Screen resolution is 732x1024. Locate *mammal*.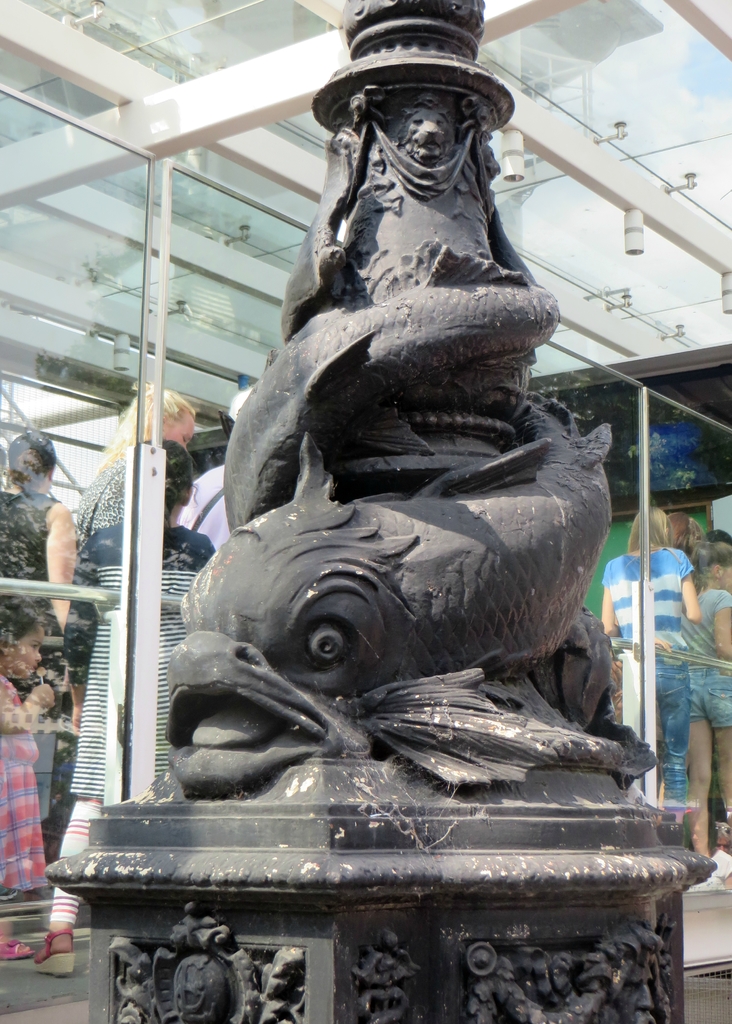
{"x1": 603, "y1": 502, "x2": 699, "y2": 819}.
